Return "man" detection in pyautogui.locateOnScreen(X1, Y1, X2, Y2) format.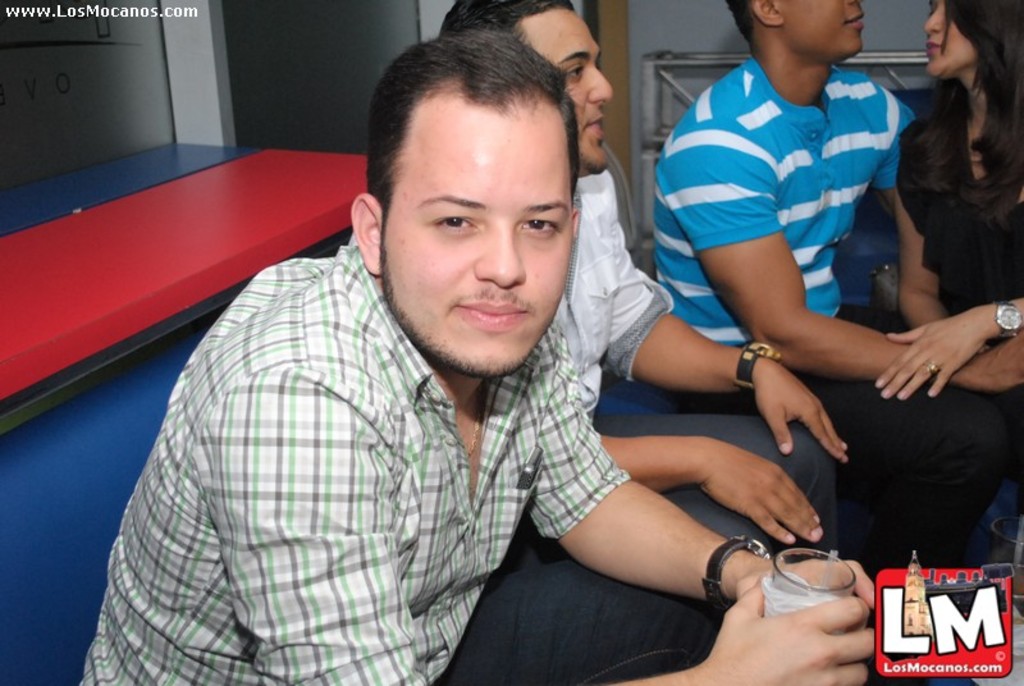
pyautogui.locateOnScreen(436, 0, 855, 548).
